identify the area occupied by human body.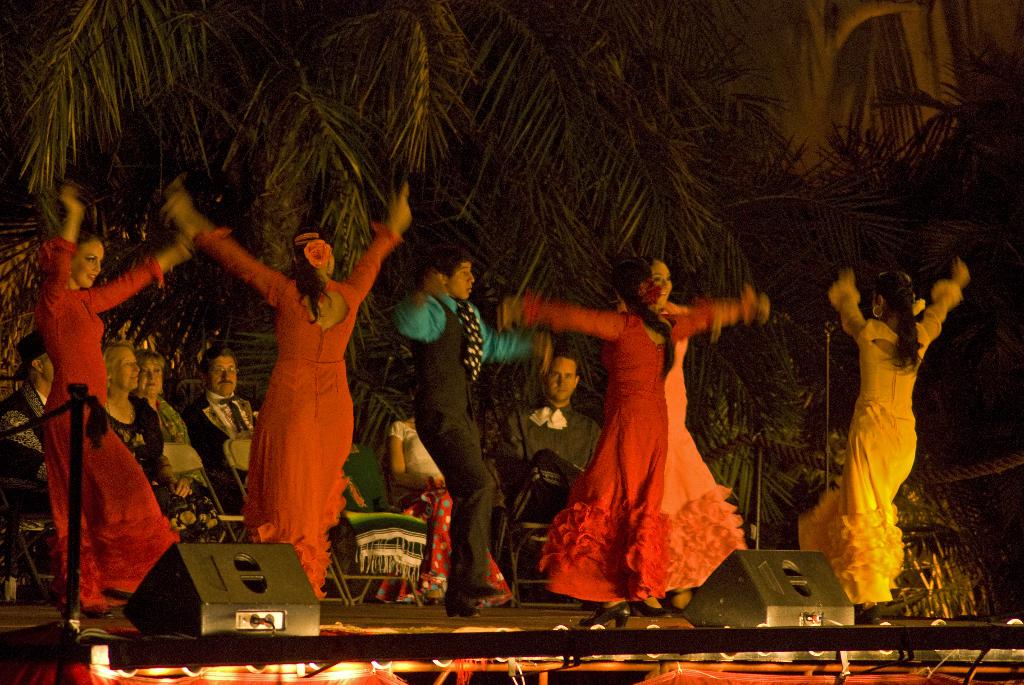
Area: bbox=[831, 256, 974, 615].
